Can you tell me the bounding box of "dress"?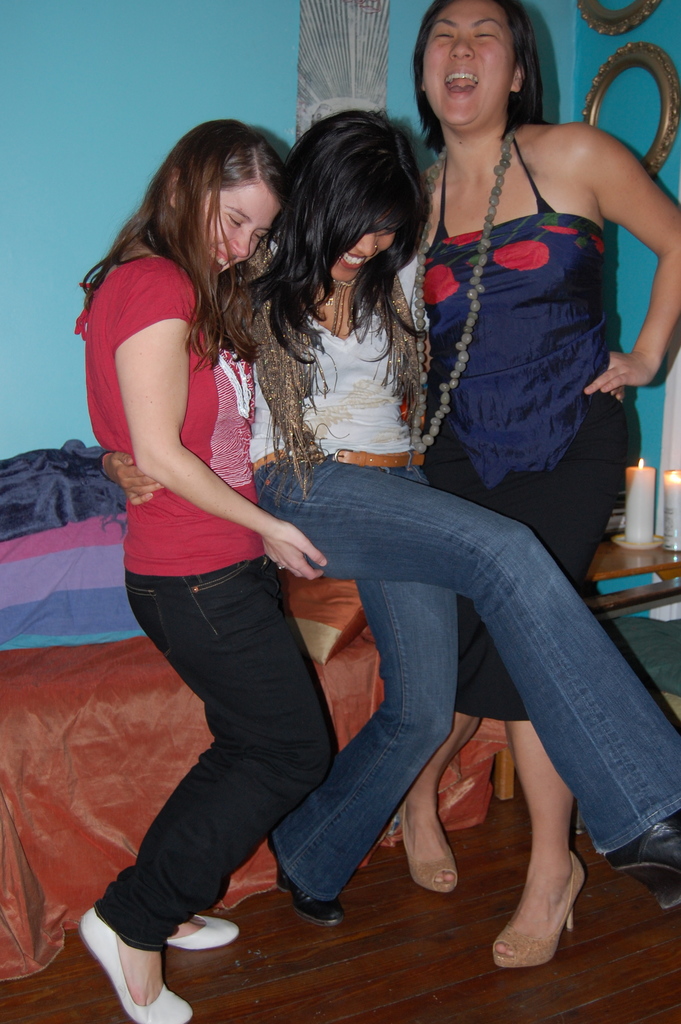
<box>395,115,643,524</box>.
